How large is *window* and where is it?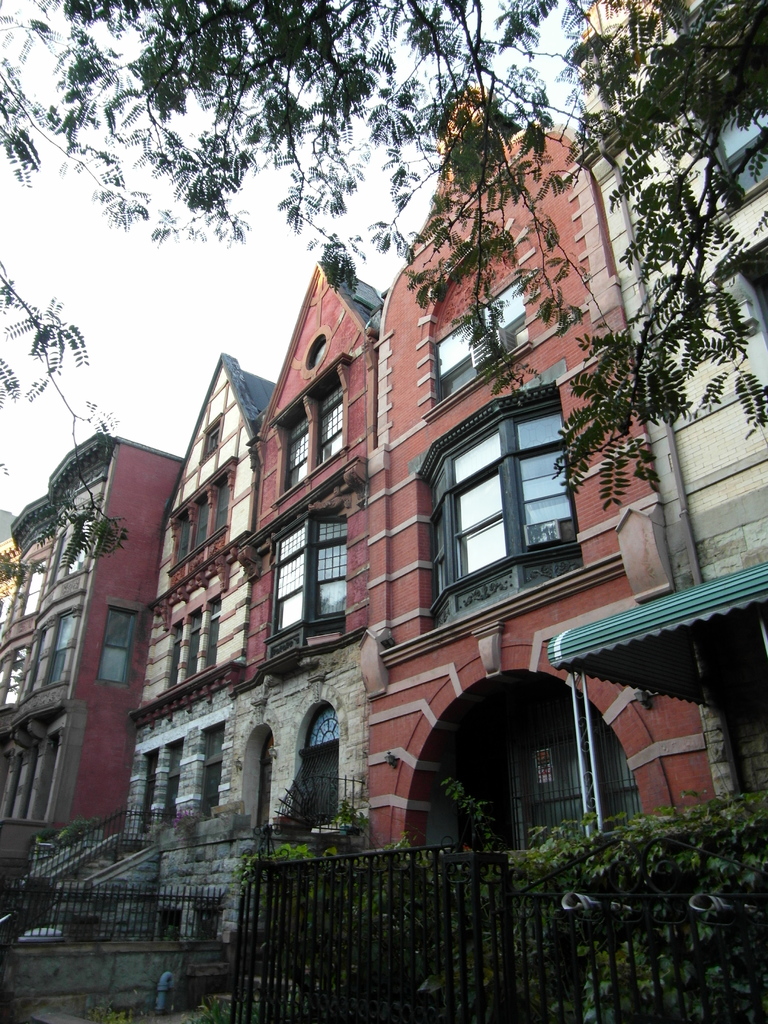
Bounding box: {"left": 0, "top": 548, "right": 49, "bottom": 648}.
